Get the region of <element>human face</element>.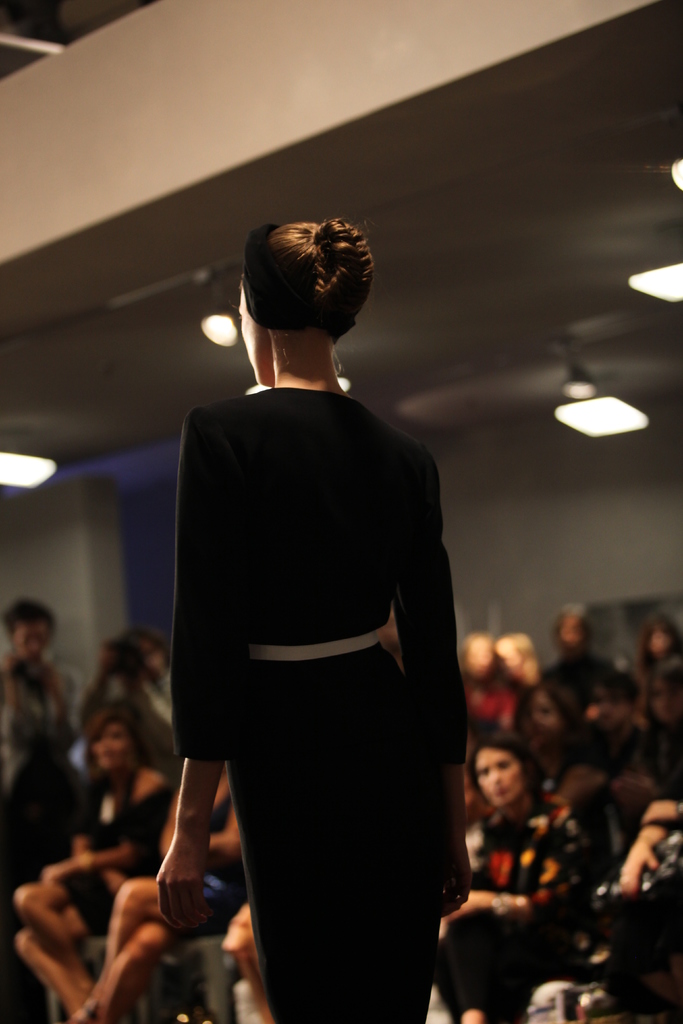
crop(564, 623, 585, 650).
